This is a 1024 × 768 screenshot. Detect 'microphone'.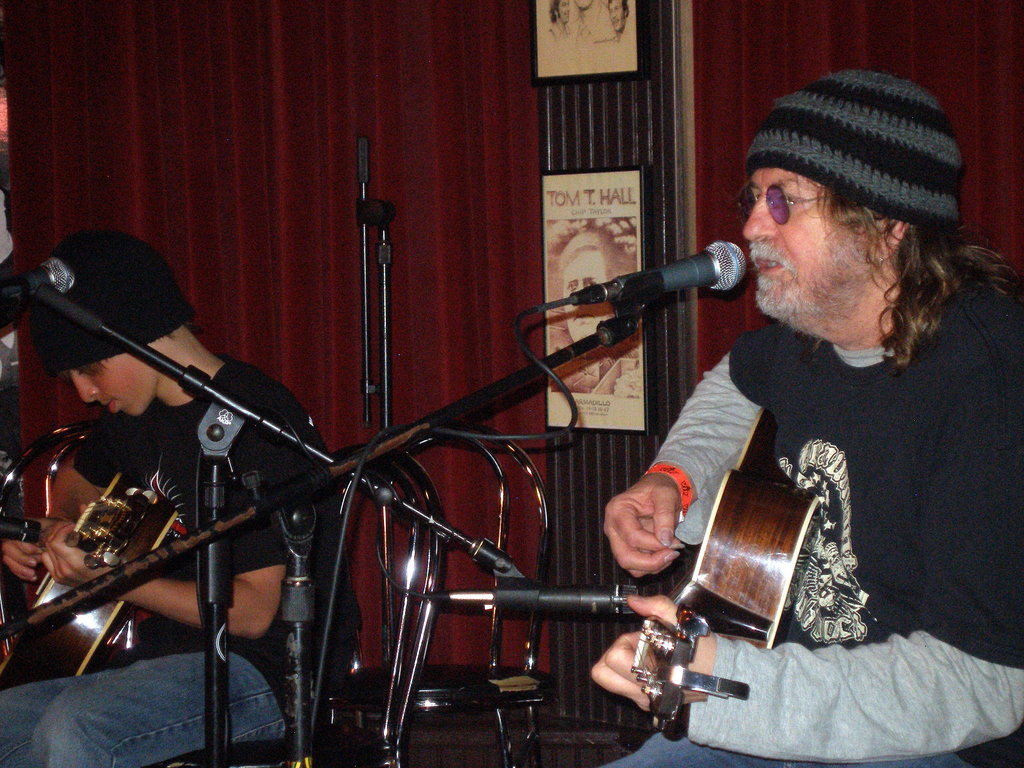
x1=0 y1=251 x2=75 y2=303.
